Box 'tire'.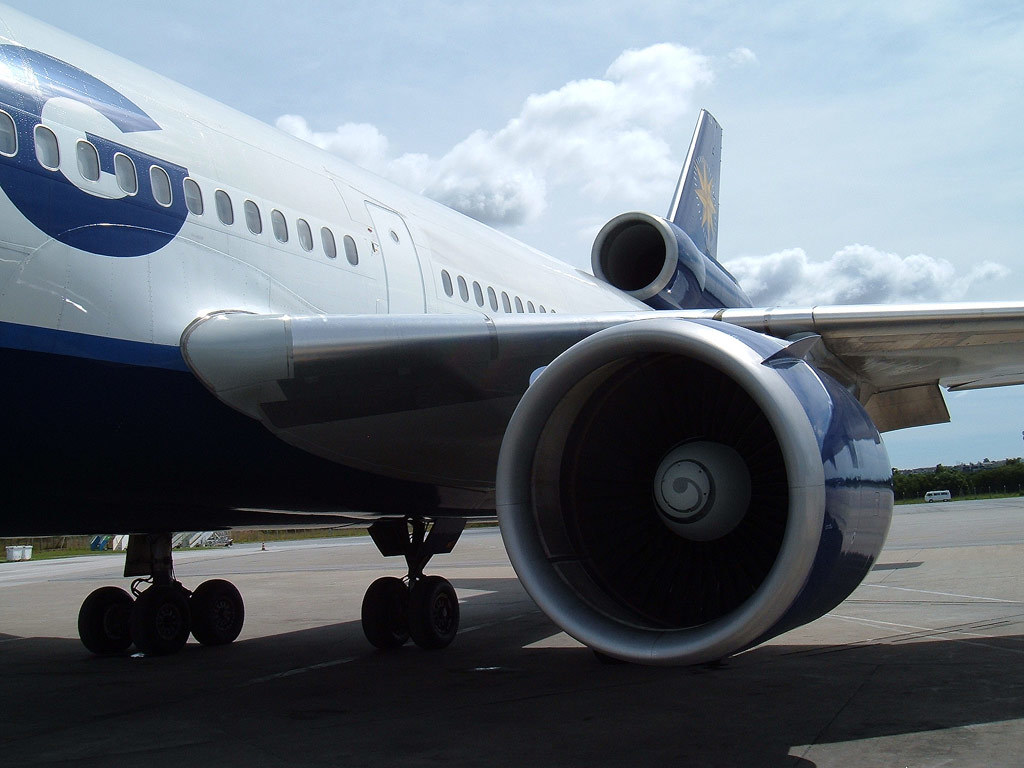
bbox=[75, 585, 130, 655].
